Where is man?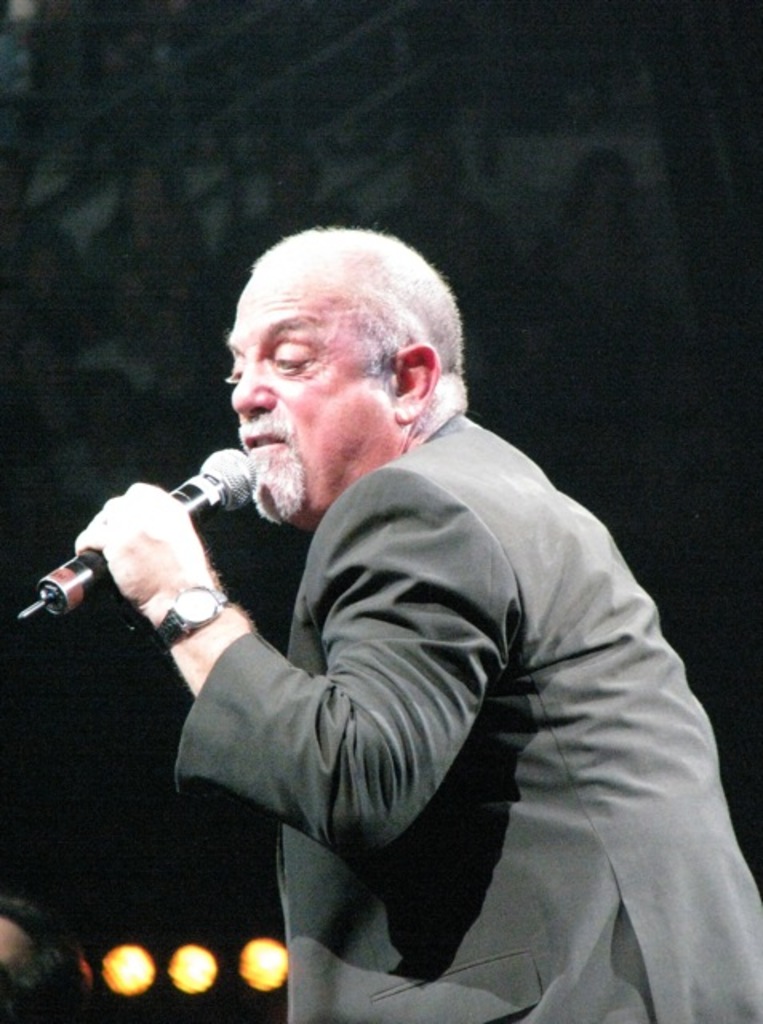
rect(69, 203, 704, 1002).
